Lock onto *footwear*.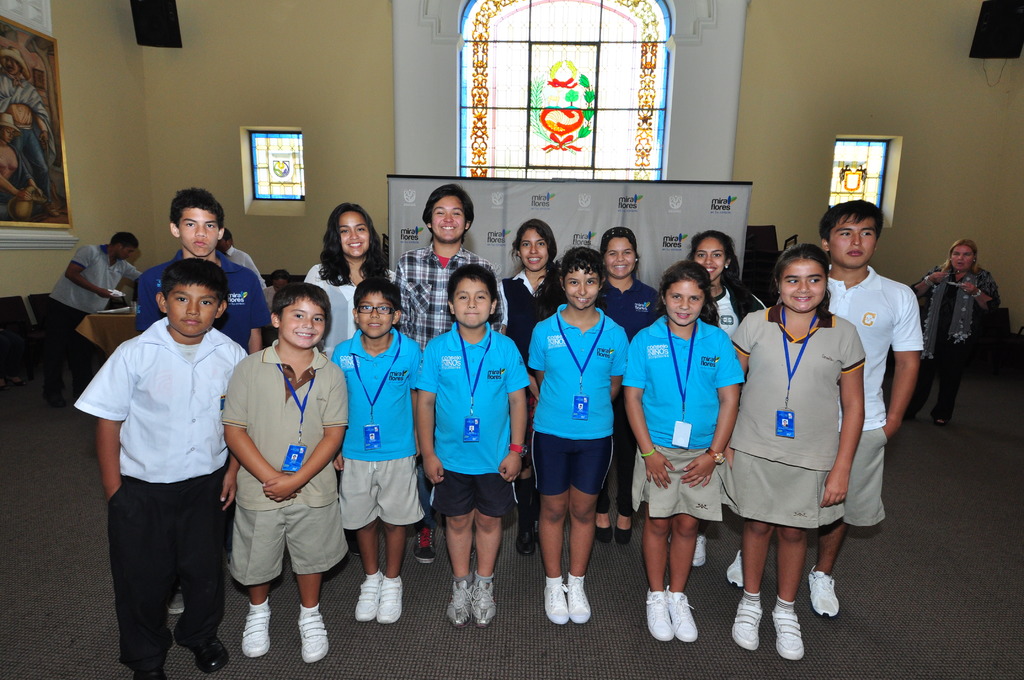
Locked: [left=692, top=533, right=708, bottom=563].
